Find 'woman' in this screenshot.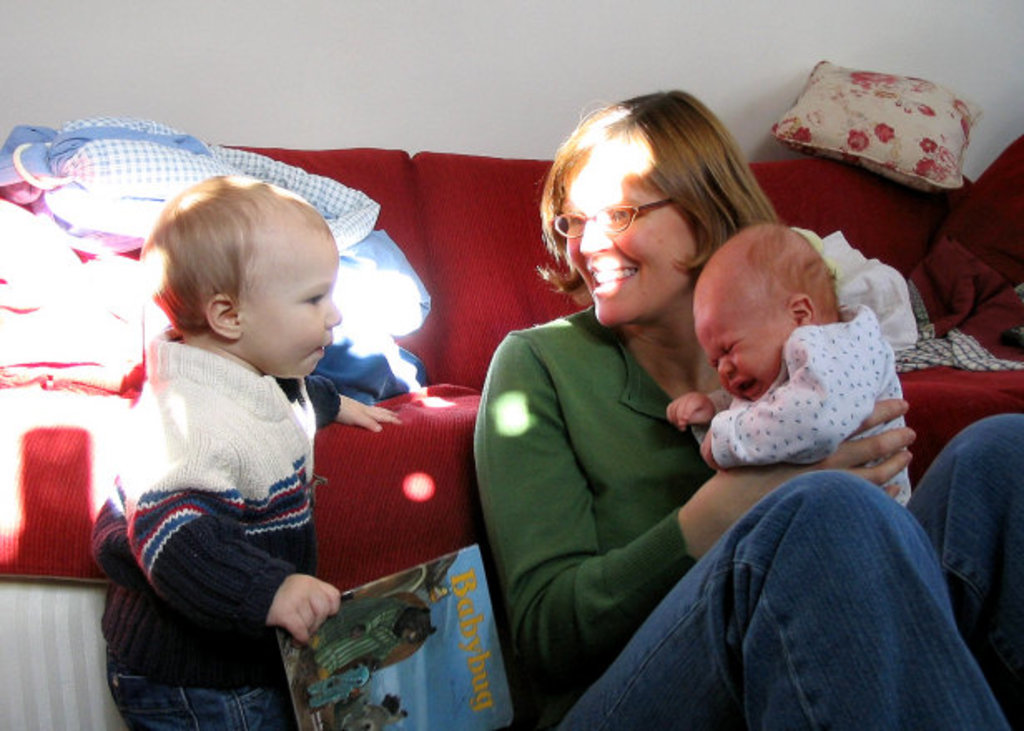
The bounding box for 'woman' is bbox(465, 101, 886, 730).
